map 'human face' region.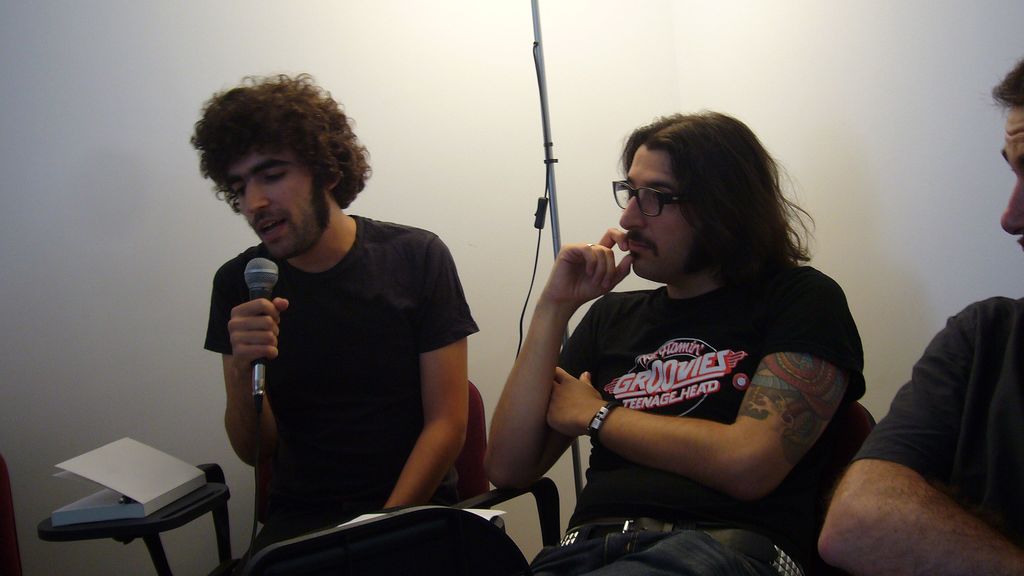
Mapped to <bbox>1002, 108, 1023, 249</bbox>.
